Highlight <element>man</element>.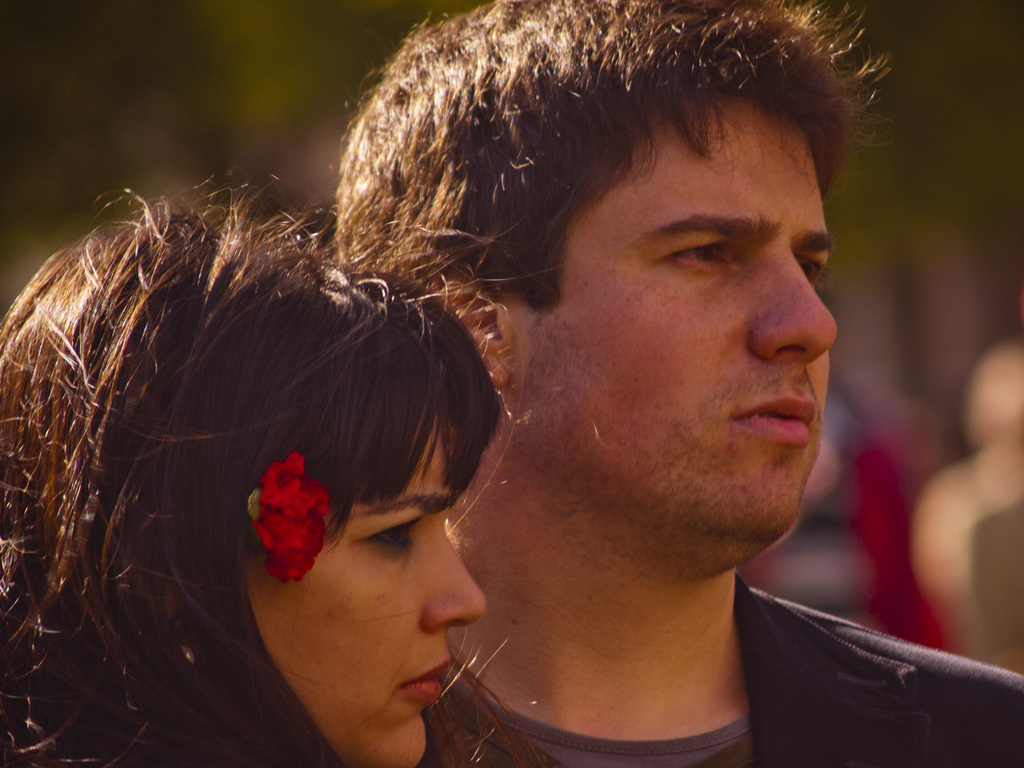
Highlighted region: 326 0 1023 767.
